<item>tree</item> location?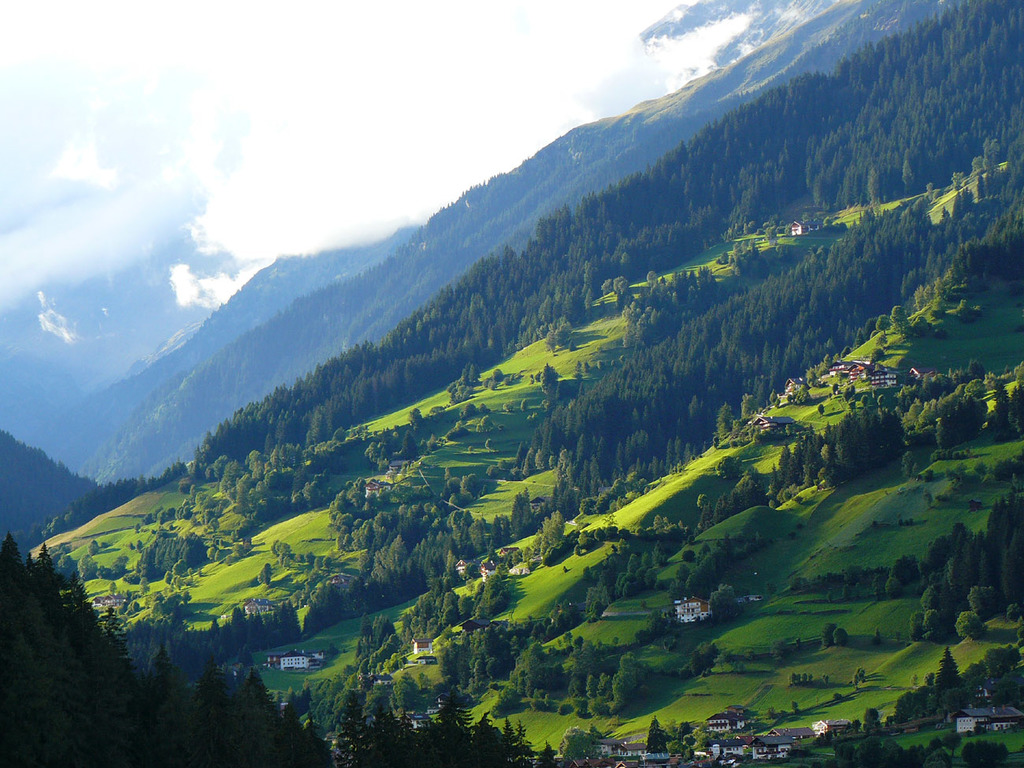
(x1=376, y1=508, x2=388, y2=539)
